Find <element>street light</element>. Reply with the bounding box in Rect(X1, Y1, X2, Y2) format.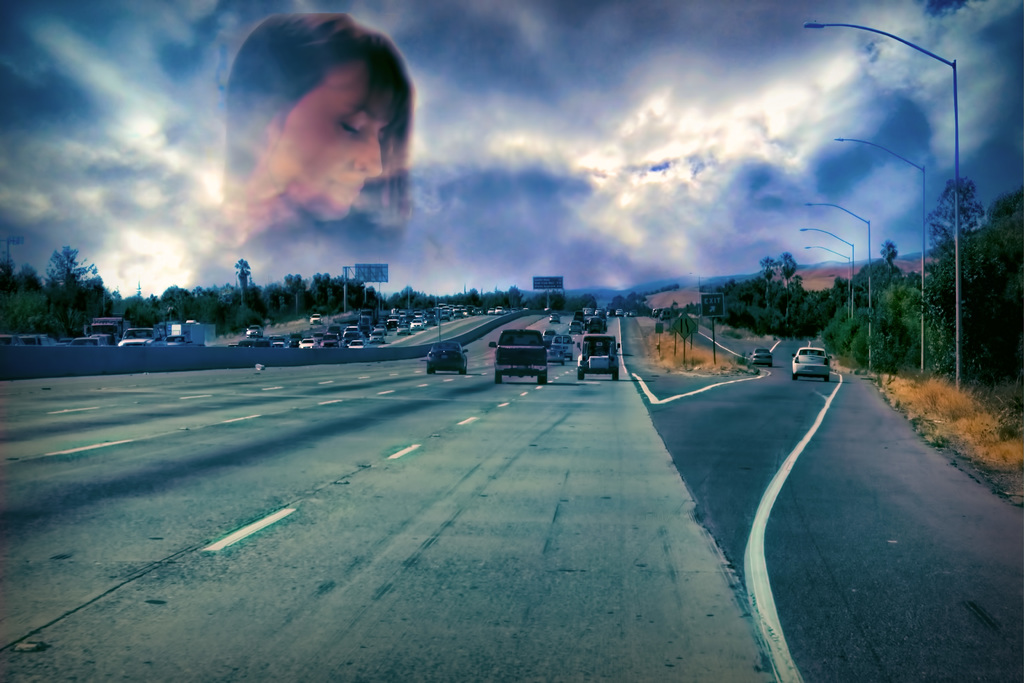
Rect(801, 200, 877, 373).
